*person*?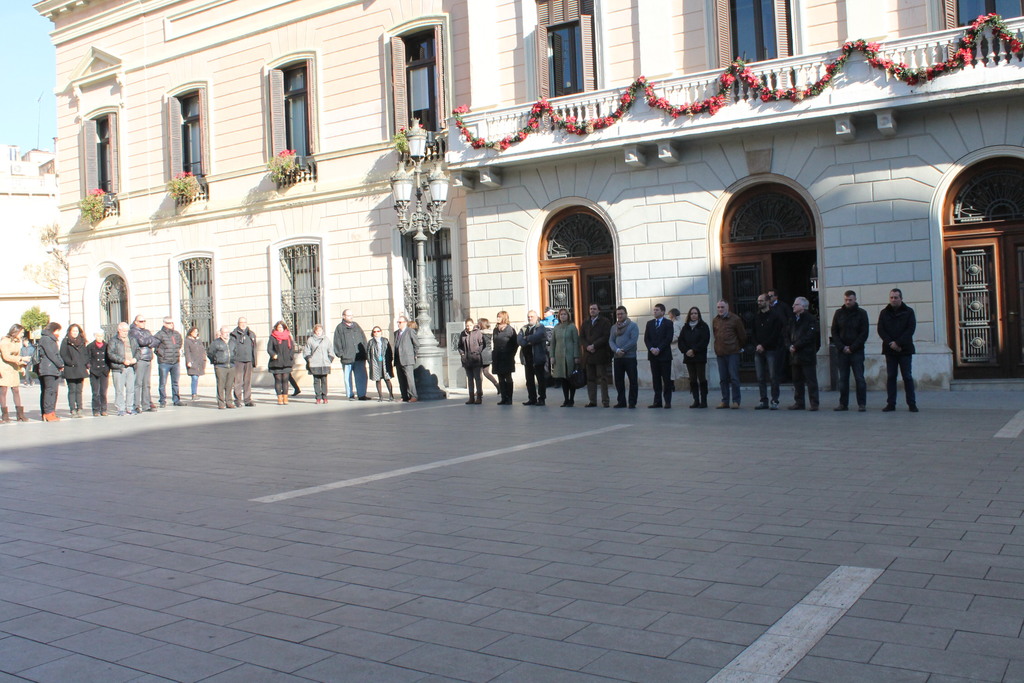
bbox=(184, 328, 207, 406)
